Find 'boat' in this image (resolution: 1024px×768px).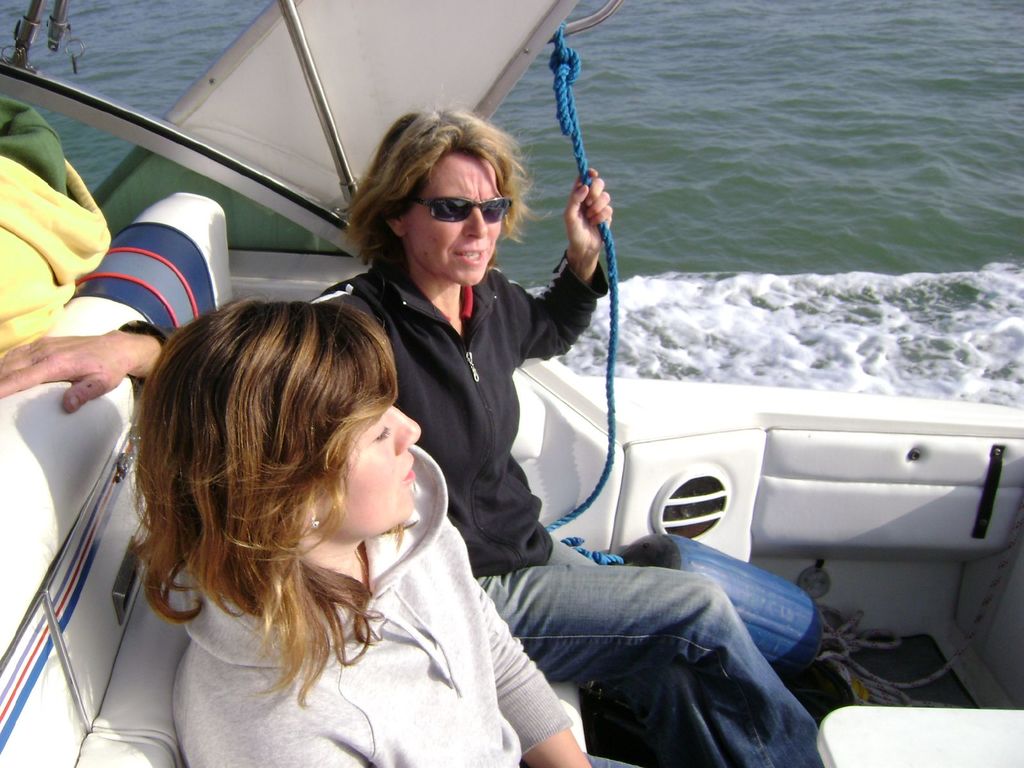
bbox=[0, 0, 1023, 767].
